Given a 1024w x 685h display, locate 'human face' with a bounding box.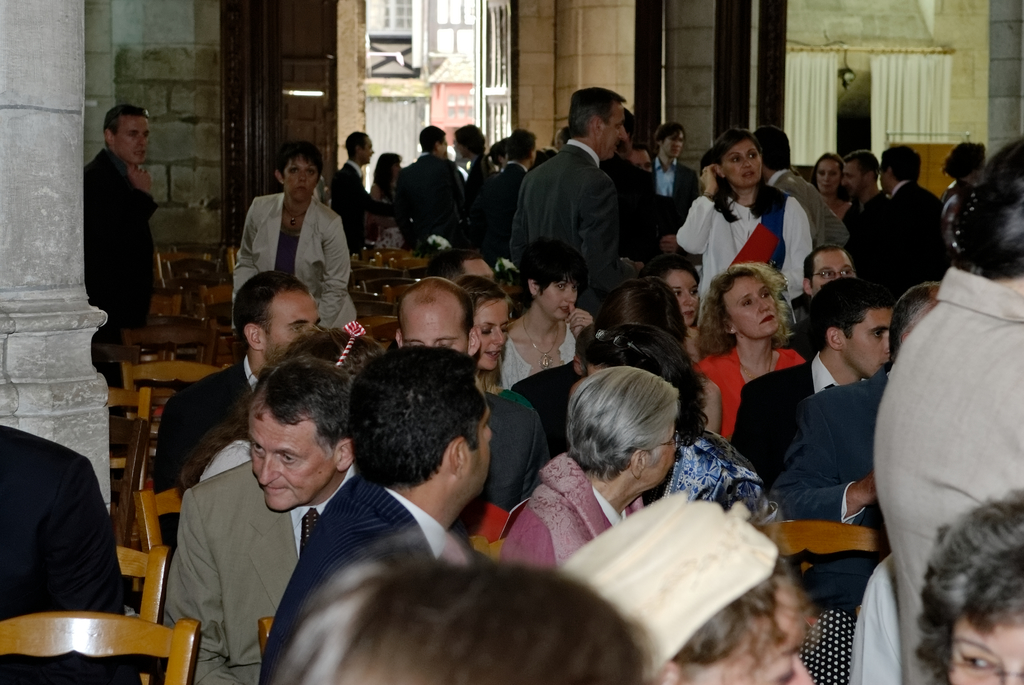
Located: left=815, top=156, right=841, bottom=194.
